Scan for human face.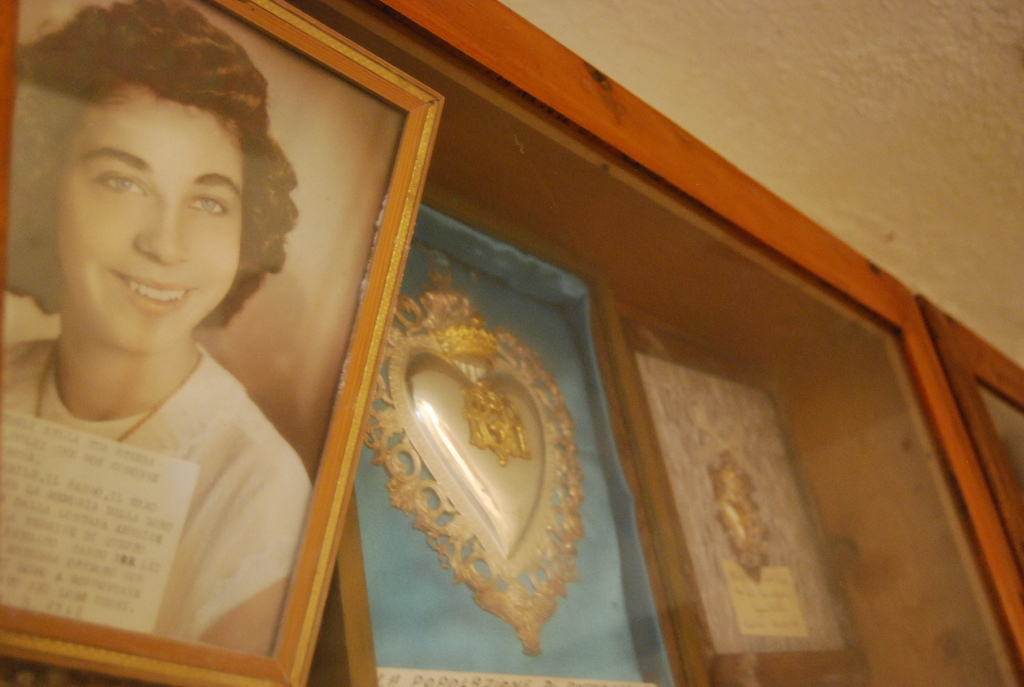
Scan result: bbox=(37, 70, 249, 351).
